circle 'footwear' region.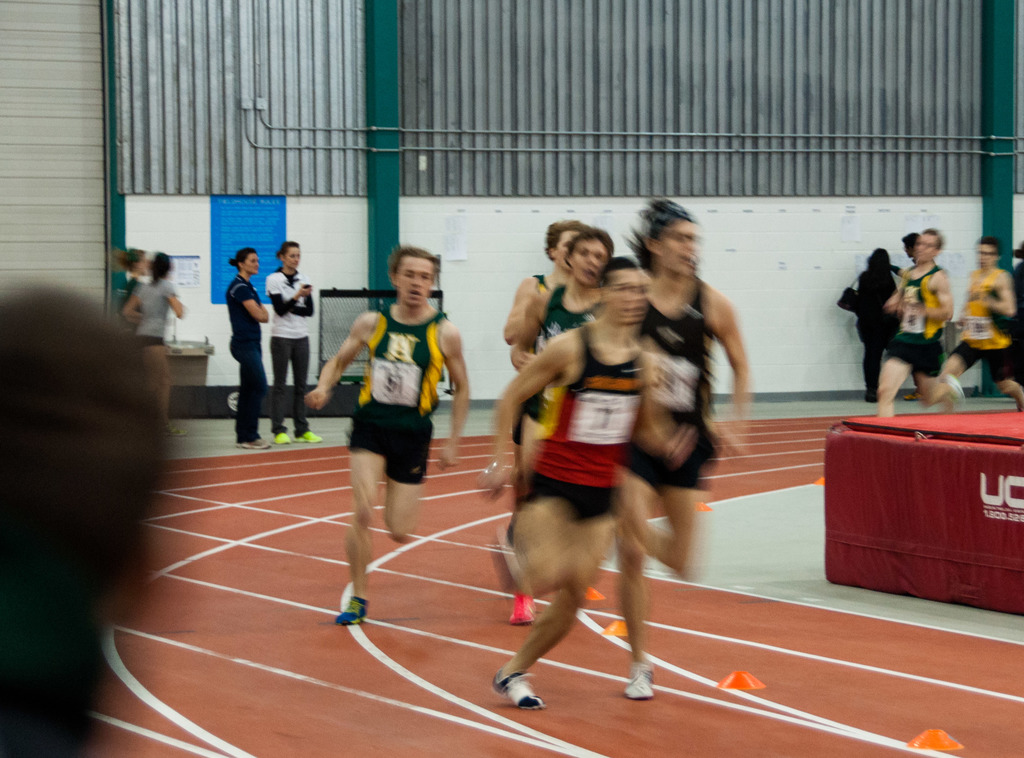
Region: <region>505, 592, 536, 629</region>.
